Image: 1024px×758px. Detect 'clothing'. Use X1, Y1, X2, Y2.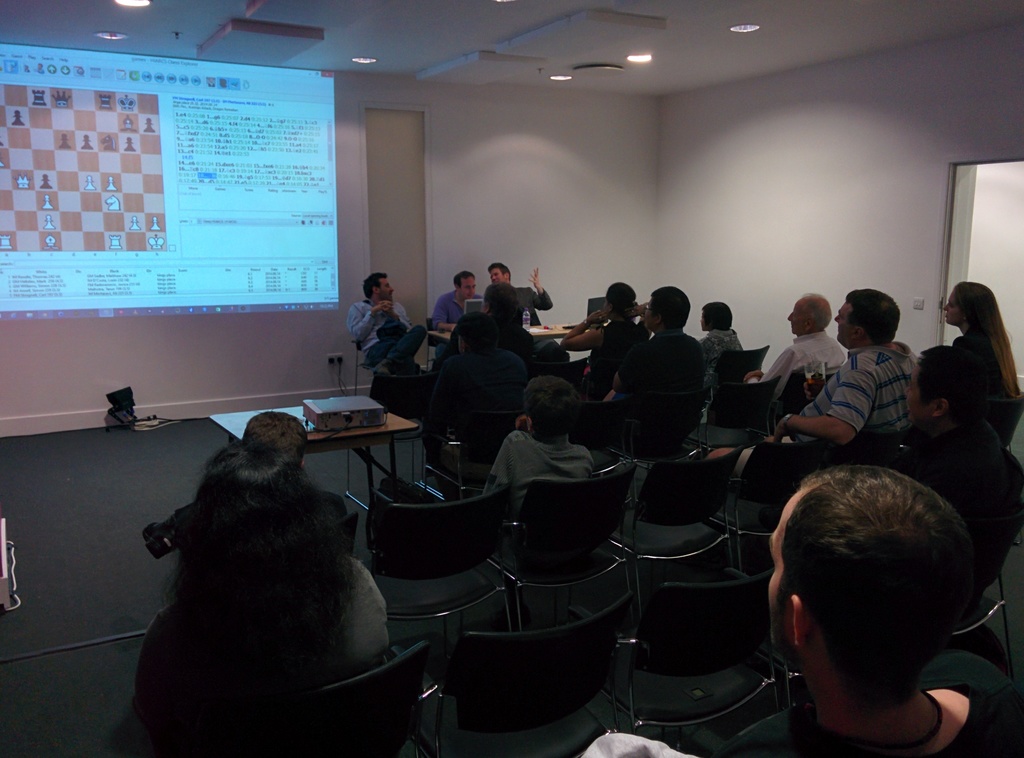
488, 439, 595, 510.
